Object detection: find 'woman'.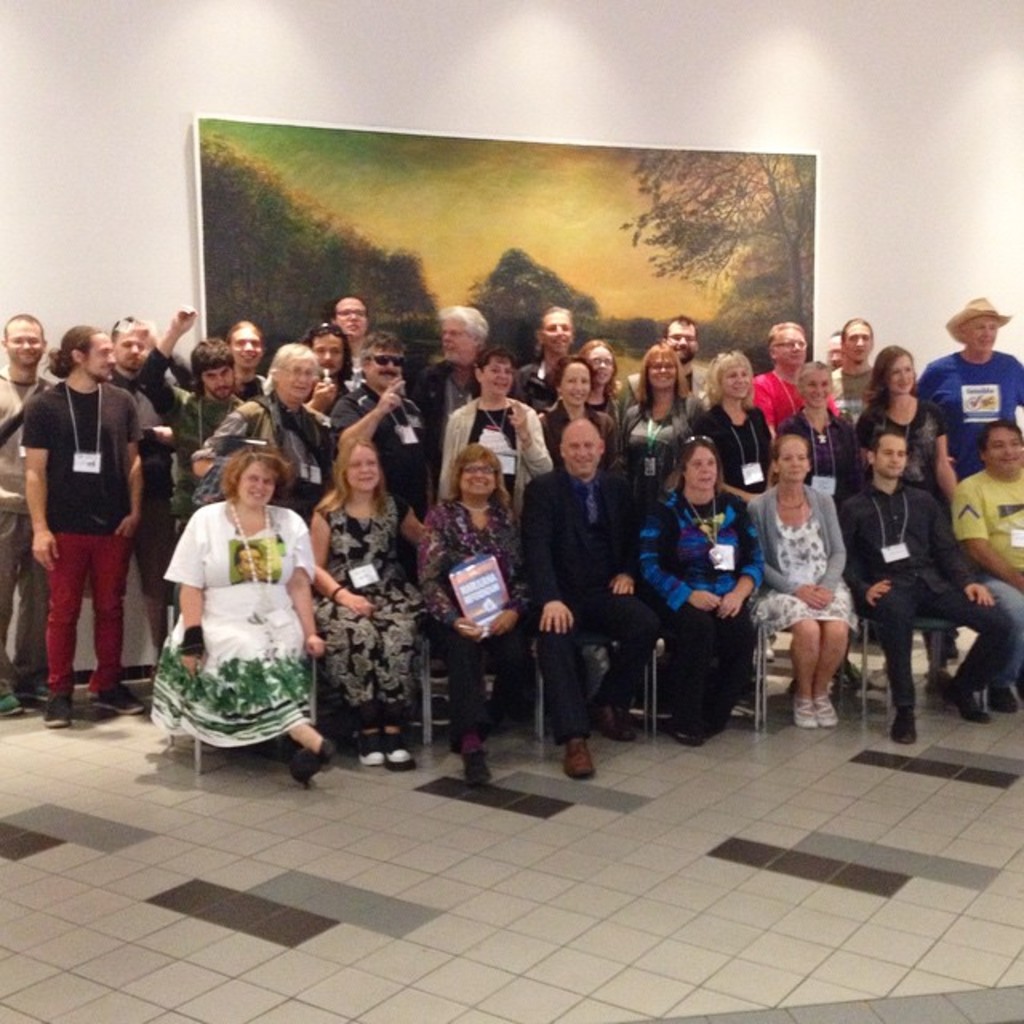
<bbox>144, 426, 331, 762</bbox>.
